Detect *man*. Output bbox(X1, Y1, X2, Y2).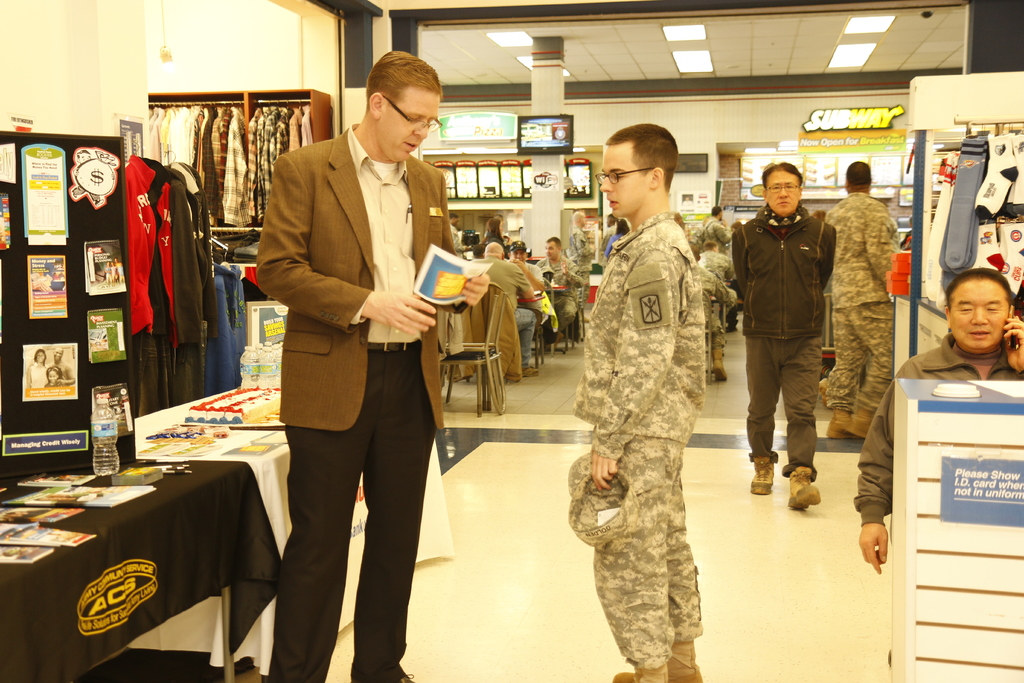
bbox(858, 262, 1023, 573).
